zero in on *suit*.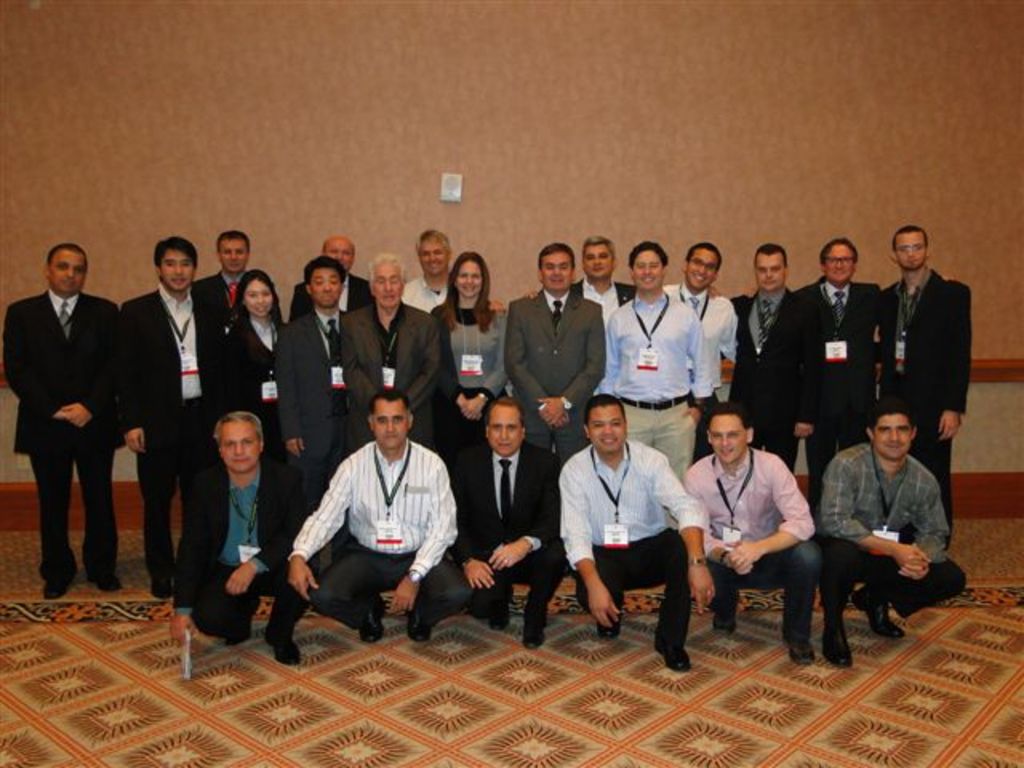
Zeroed in: <box>334,298,445,464</box>.
